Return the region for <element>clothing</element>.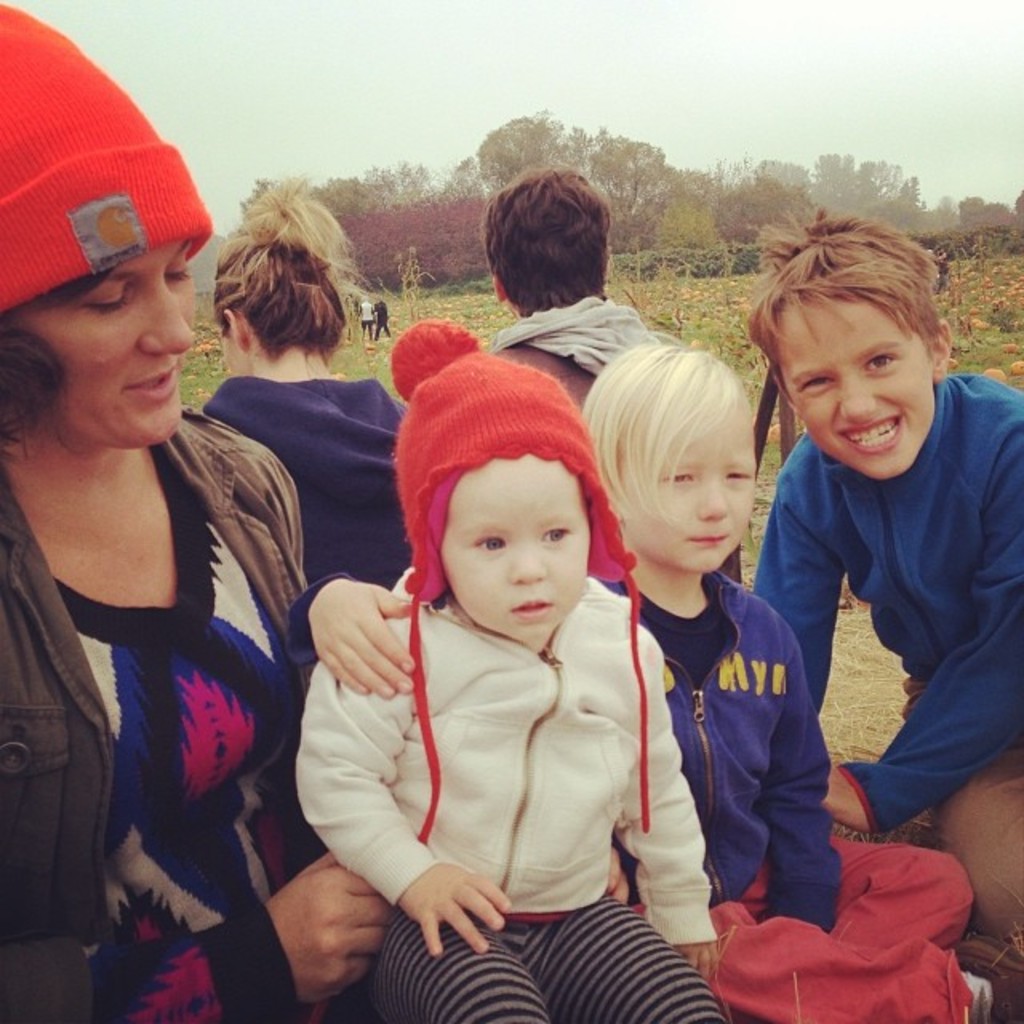
[x1=376, y1=302, x2=387, y2=341].
